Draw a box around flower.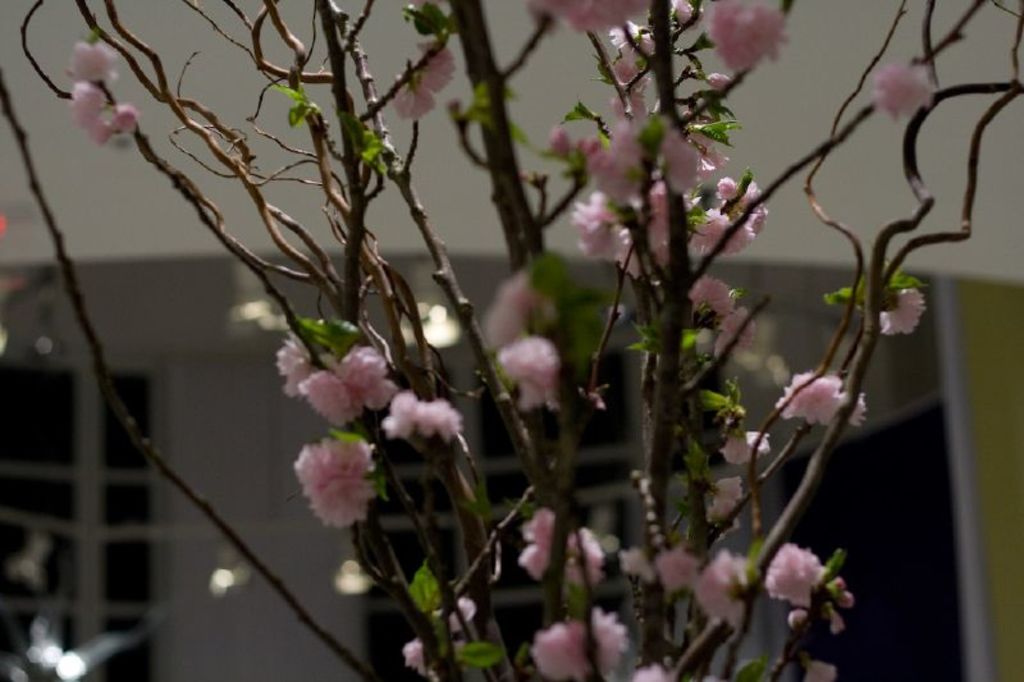
699, 475, 762, 535.
